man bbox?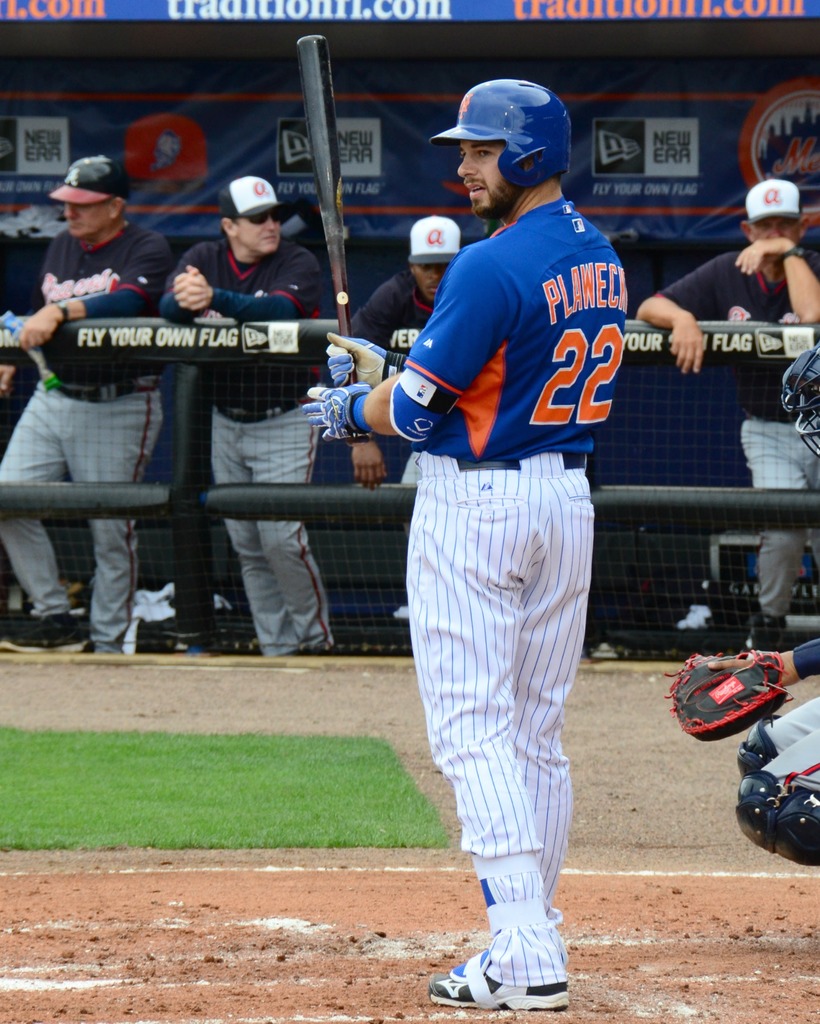
left=0, top=152, right=177, bottom=655
